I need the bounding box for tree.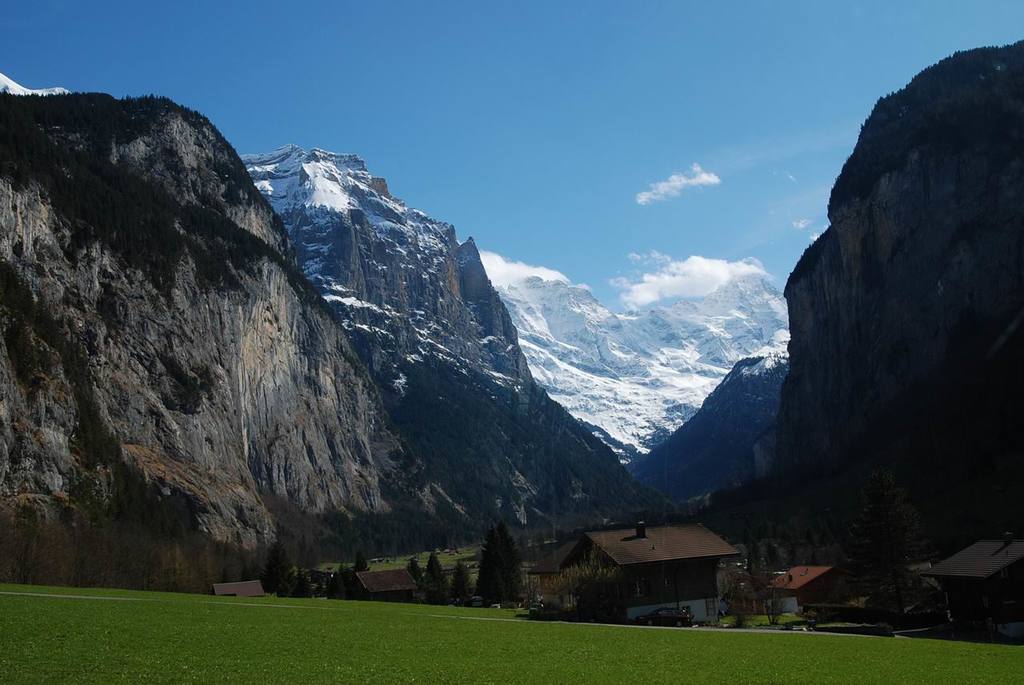
Here it is: detection(453, 557, 477, 611).
